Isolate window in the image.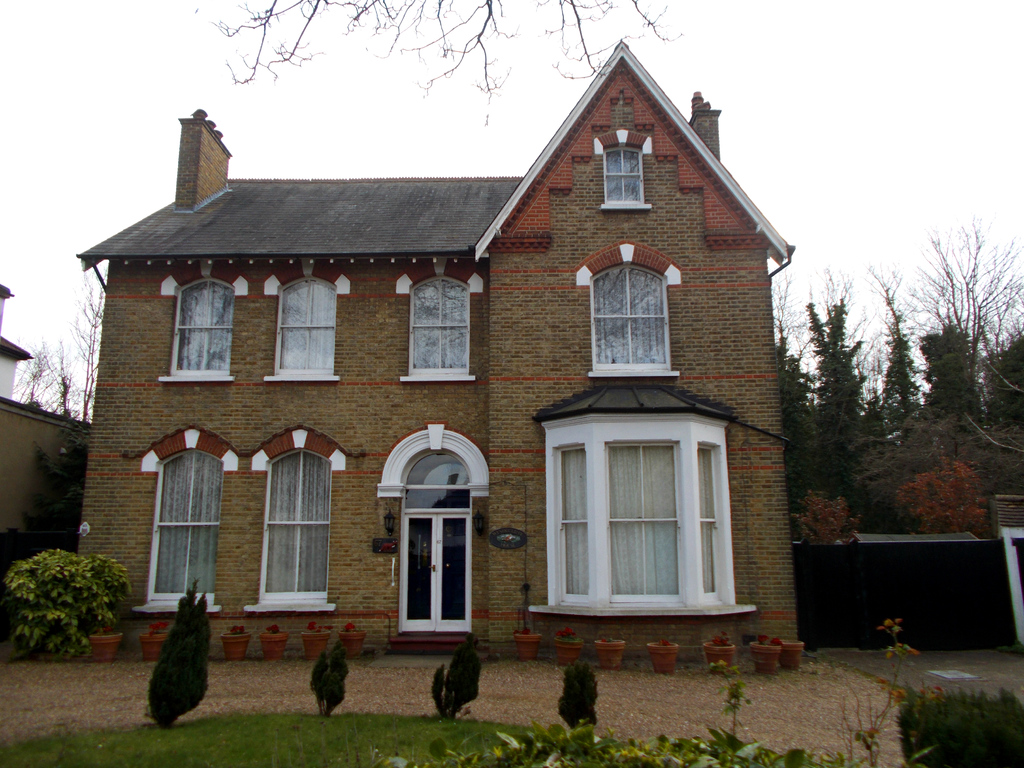
Isolated region: detection(156, 274, 234, 383).
